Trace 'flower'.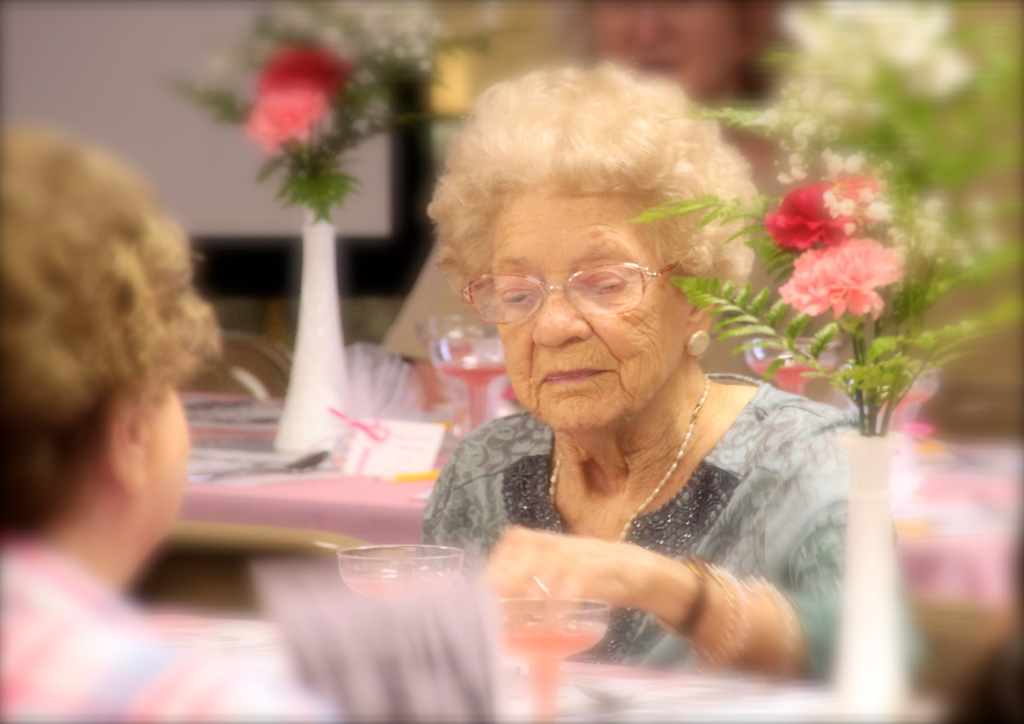
Traced to box=[782, 224, 896, 320].
